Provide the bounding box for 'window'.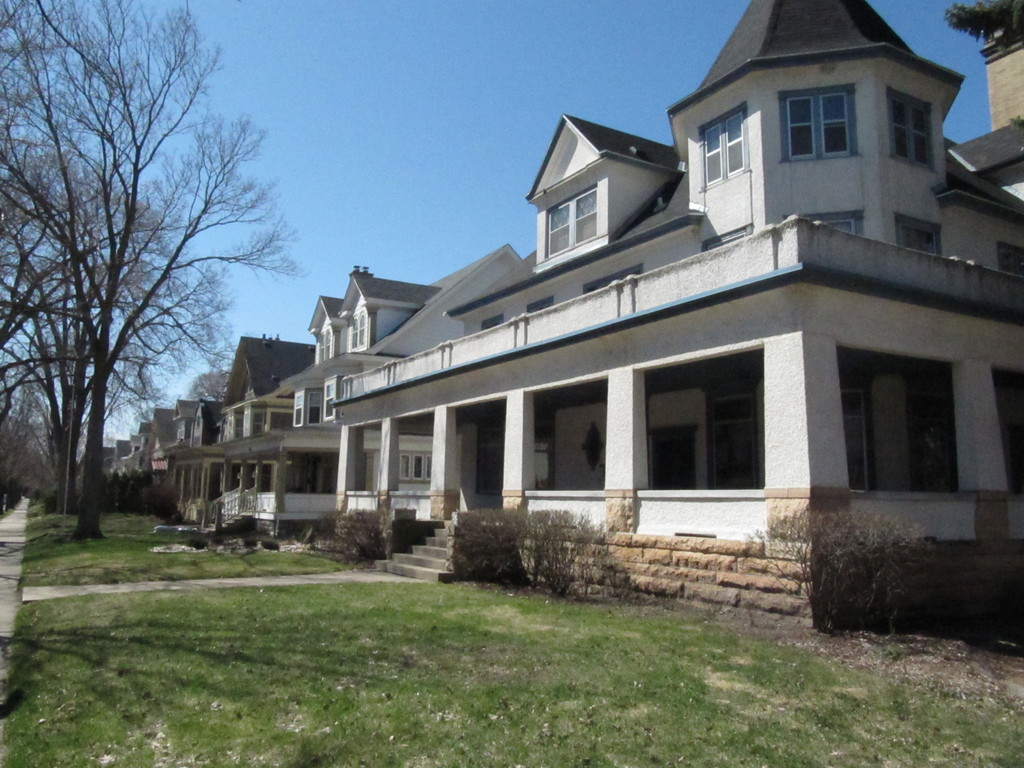
{"left": 702, "top": 103, "right": 752, "bottom": 190}.
